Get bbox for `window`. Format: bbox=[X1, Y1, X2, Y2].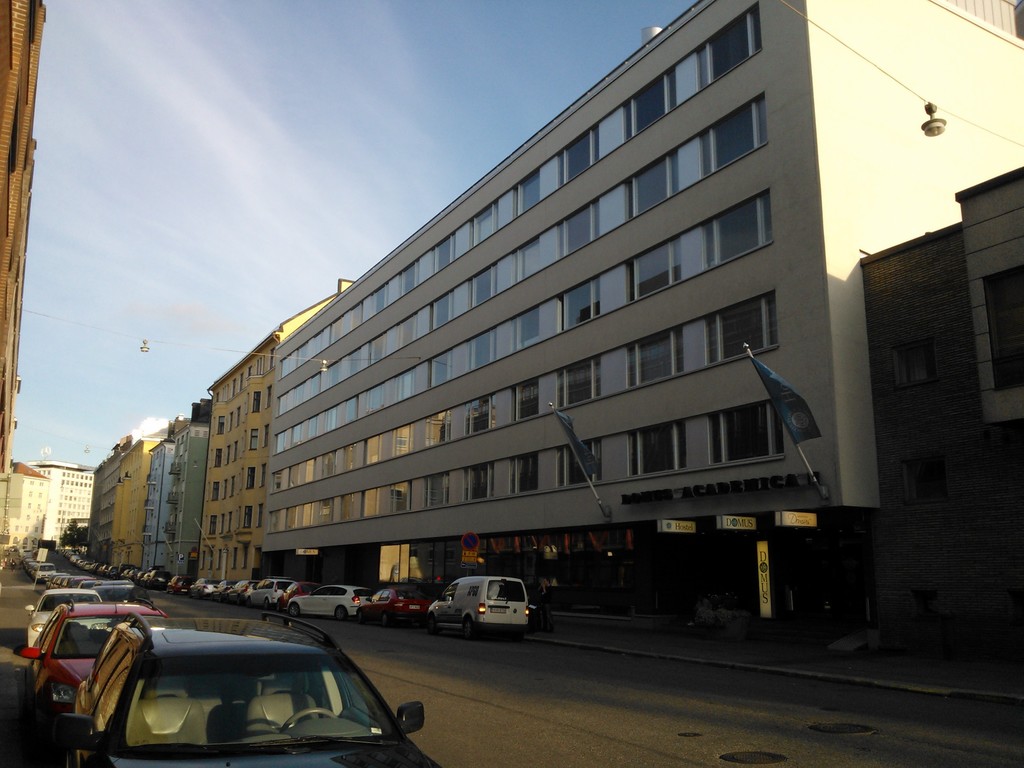
bbox=[367, 381, 386, 412].
